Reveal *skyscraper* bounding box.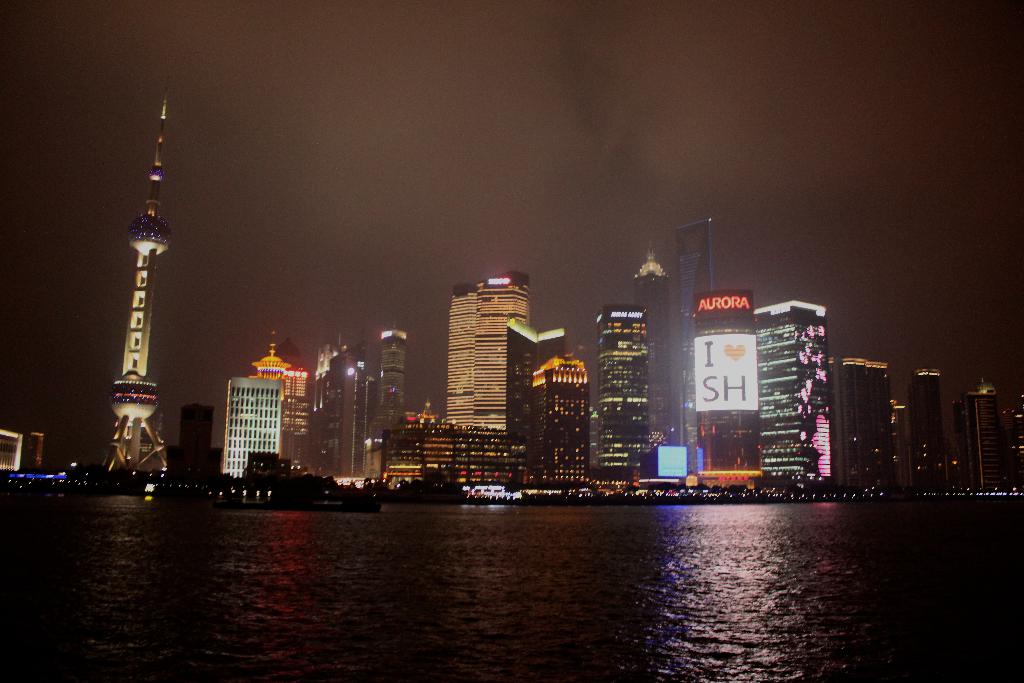
Revealed: <box>671,213,729,449</box>.
